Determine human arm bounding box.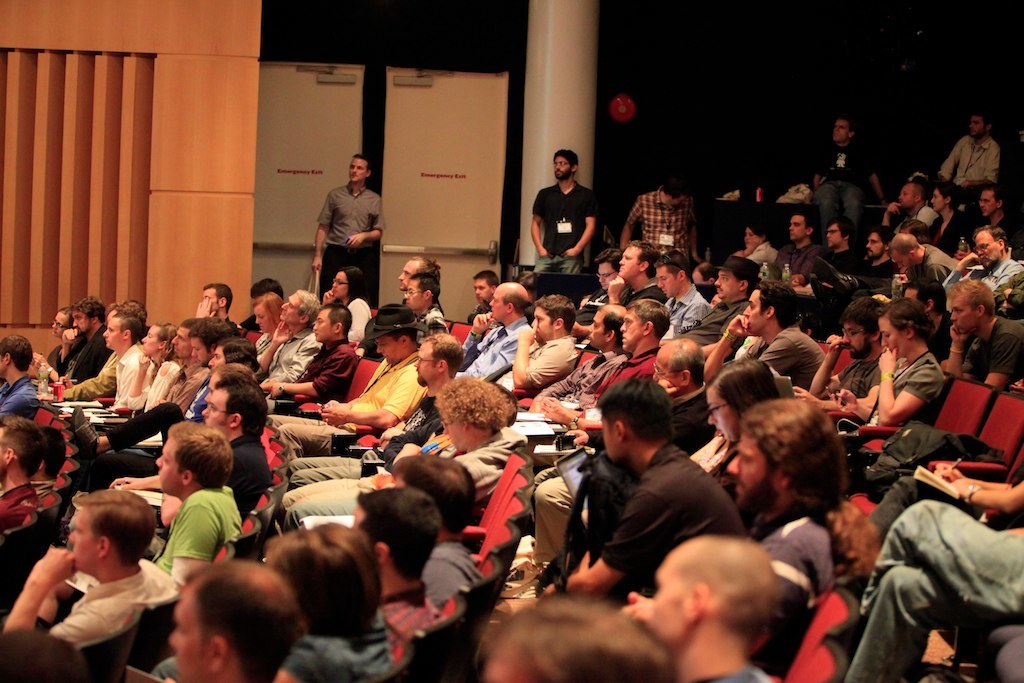
Determined: detection(525, 186, 547, 259).
